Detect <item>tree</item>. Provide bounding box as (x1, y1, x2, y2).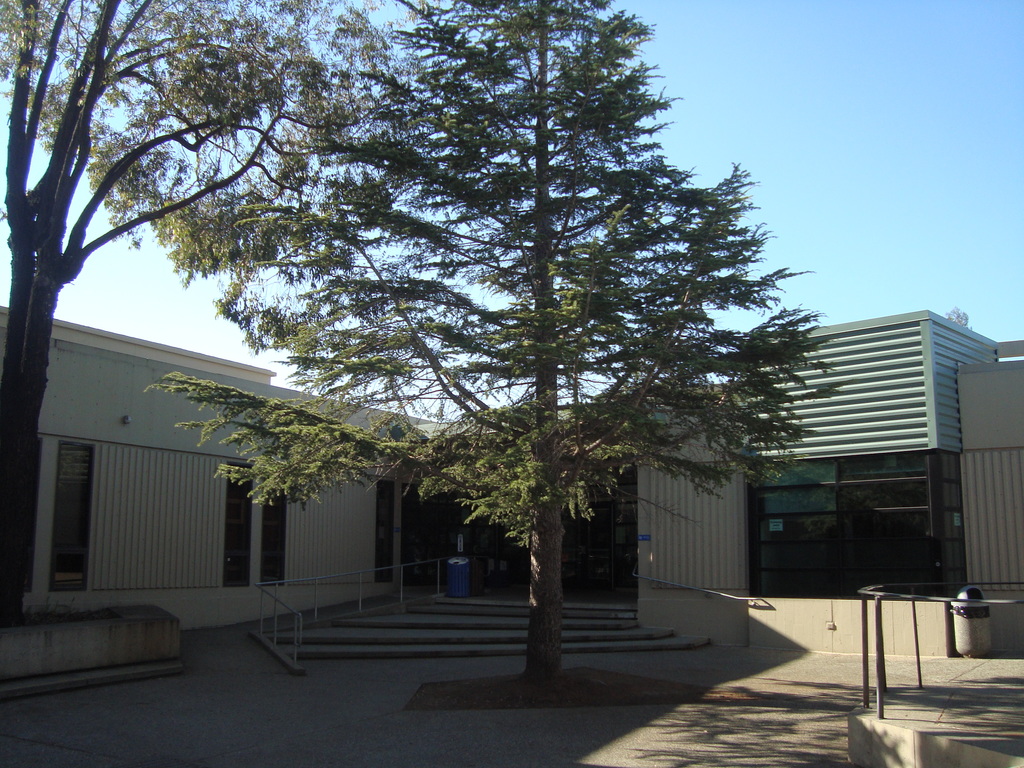
(134, 0, 845, 704).
